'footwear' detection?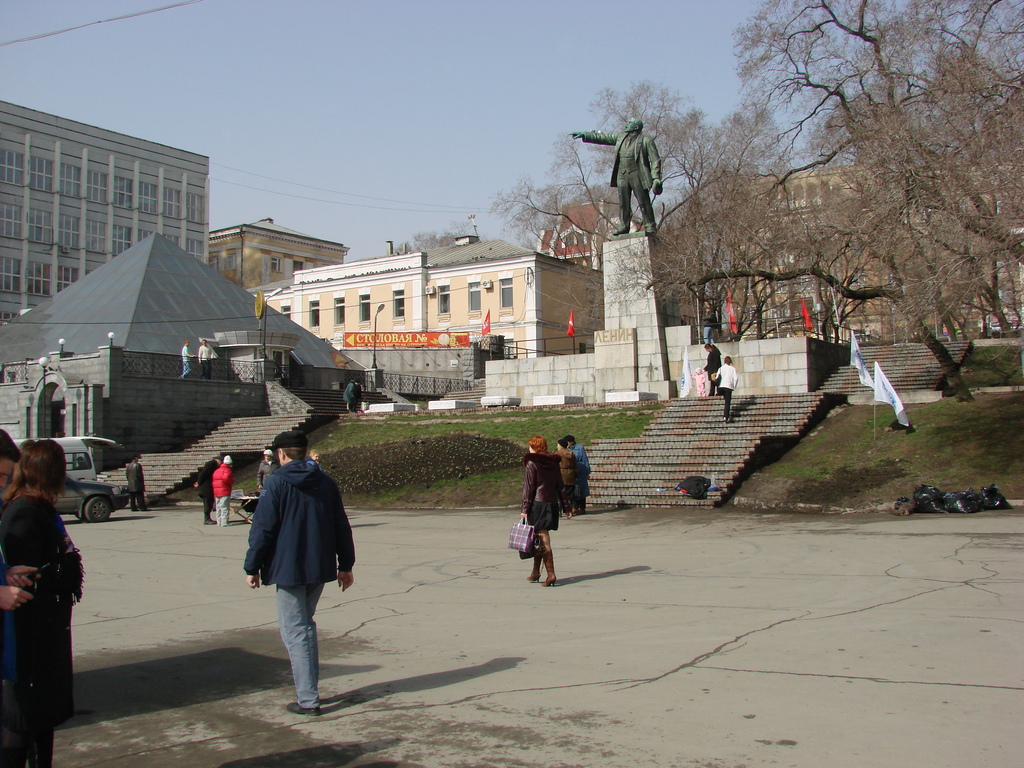
box(204, 518, 216, 524)
